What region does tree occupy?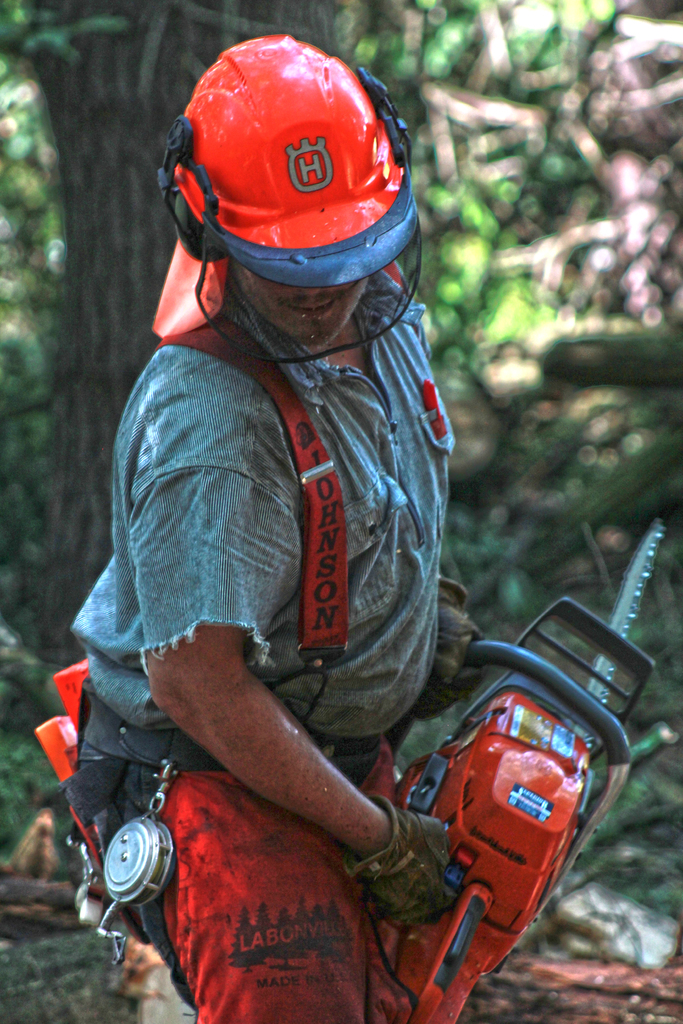
{"x1": 0, "y1": 0, "x2": 363, "y2": 652}.
